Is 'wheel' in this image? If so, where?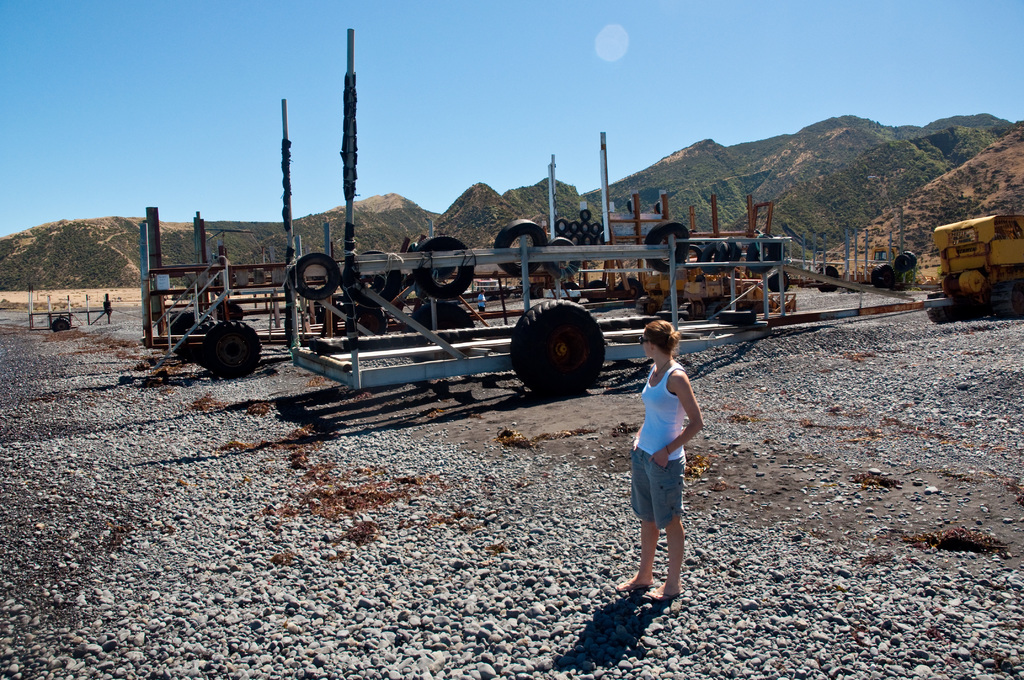
Yes, at box=[493, 218, 547, 279].
